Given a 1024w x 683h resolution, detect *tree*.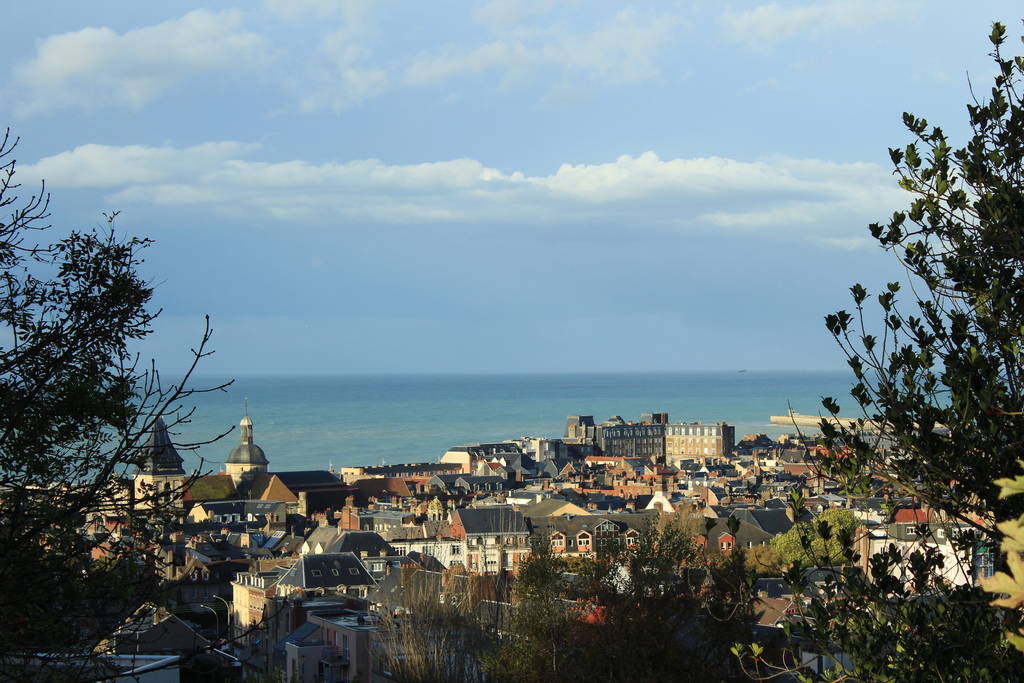
(x1=0, y1=124, x2=223, y2=682).
